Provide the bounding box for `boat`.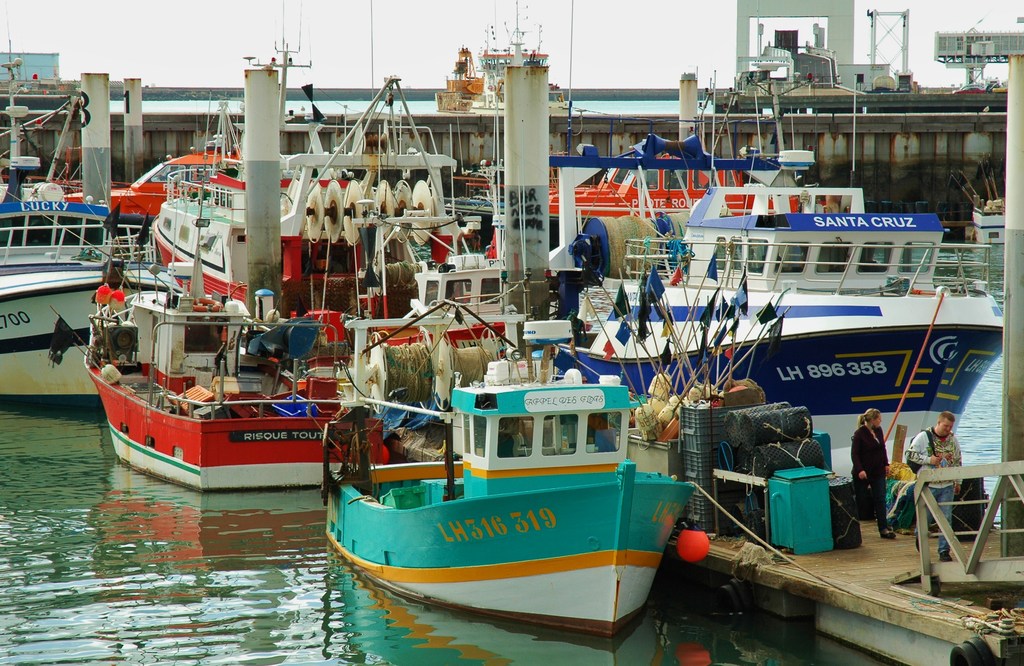
315/113/698/642.
